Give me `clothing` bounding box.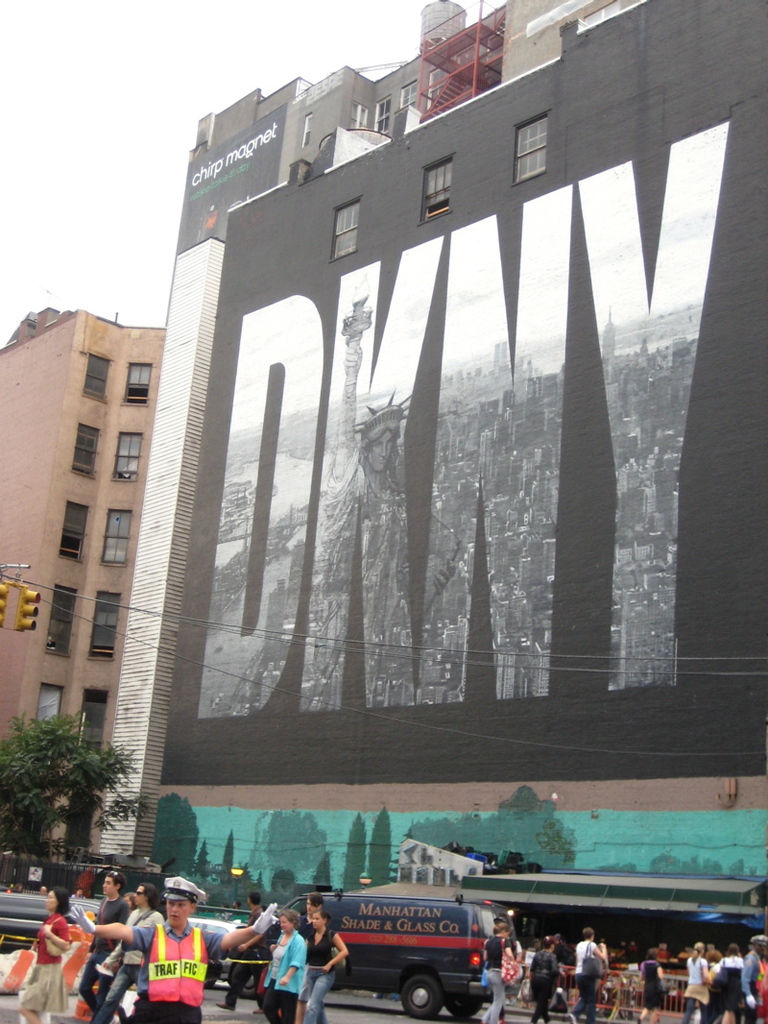
left=569, top=937, right=610, bottom=1022.
